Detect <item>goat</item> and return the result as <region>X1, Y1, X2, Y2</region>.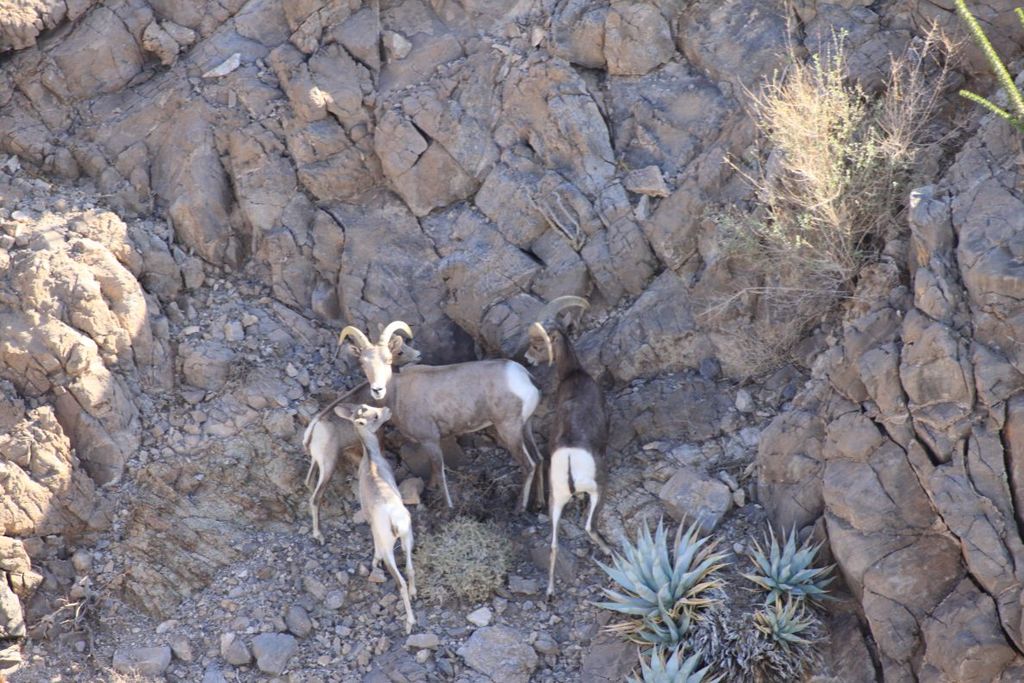
<region>331, 320, 549, 508</region>.
